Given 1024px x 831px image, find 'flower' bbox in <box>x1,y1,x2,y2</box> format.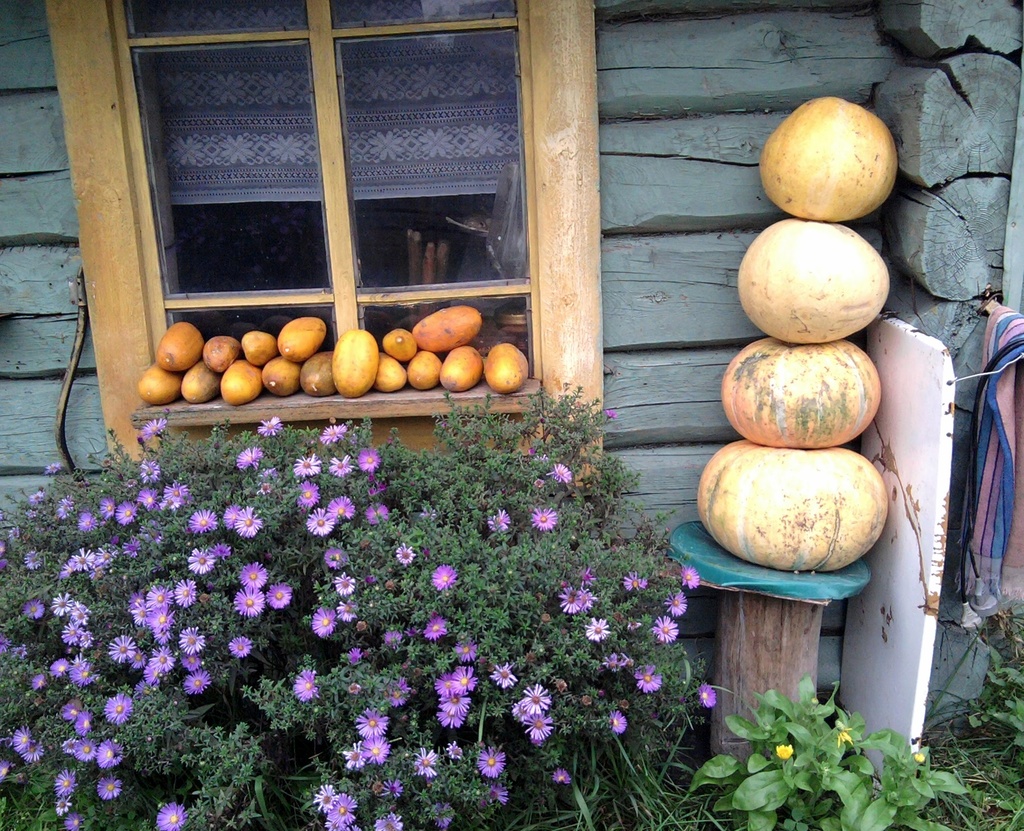
<box>134,488,161,510</box>.
